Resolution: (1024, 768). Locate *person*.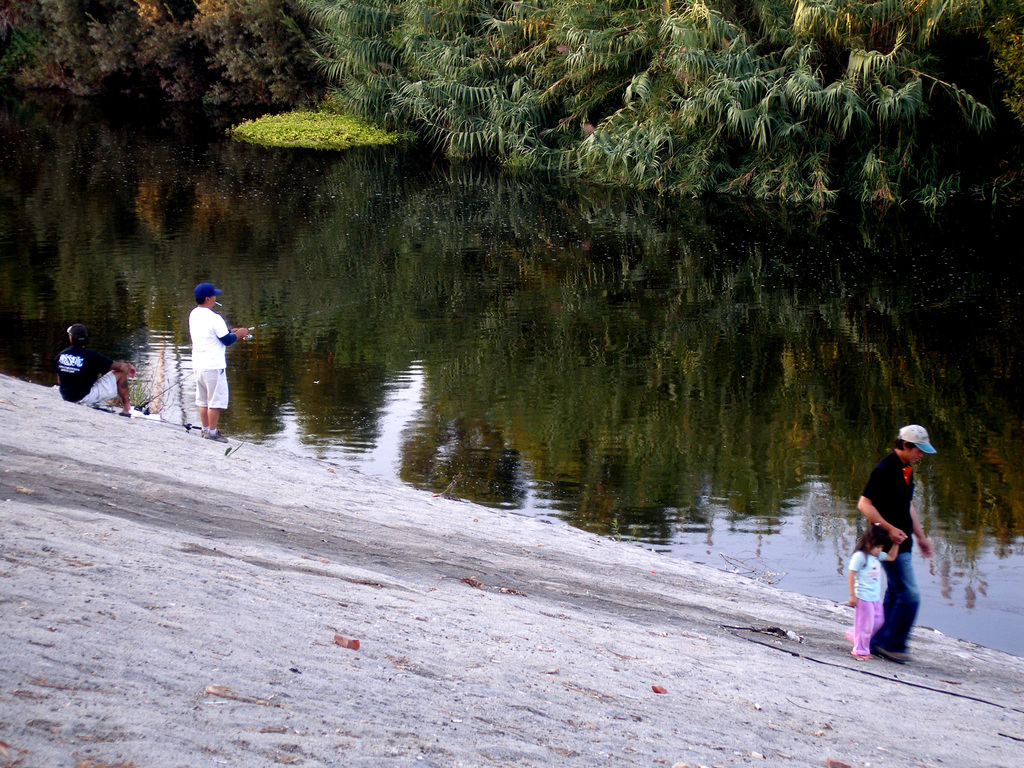
[58,319,133,420].
